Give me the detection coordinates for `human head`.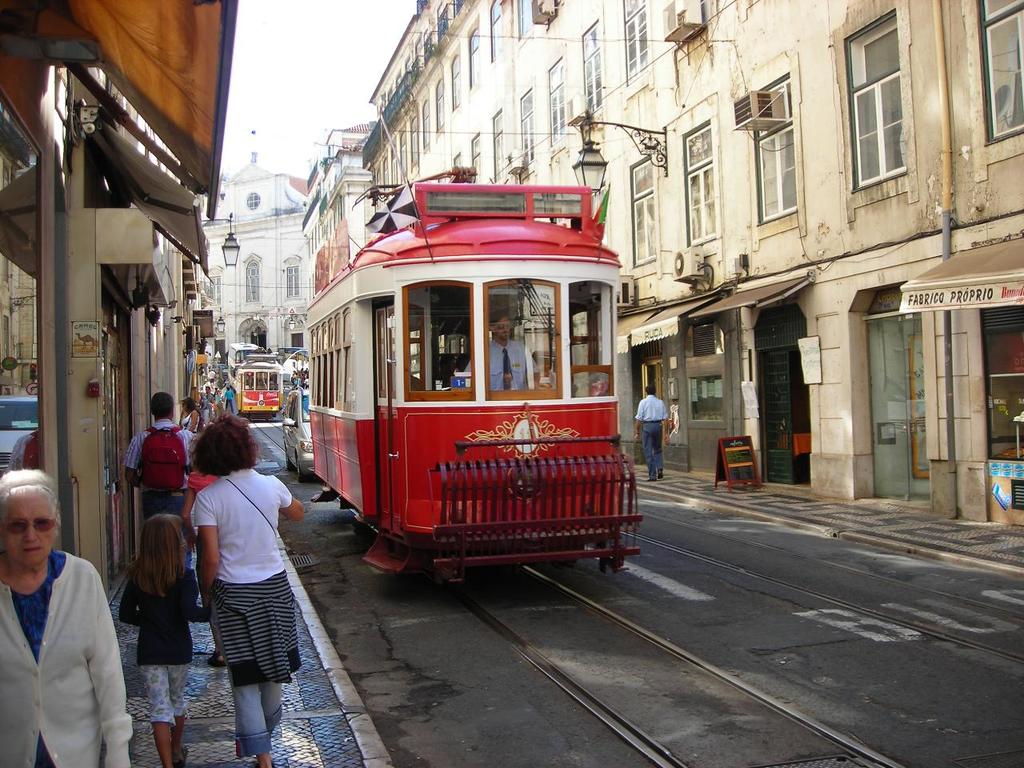
x1=150, y1=390, x2=178, y2=422.
